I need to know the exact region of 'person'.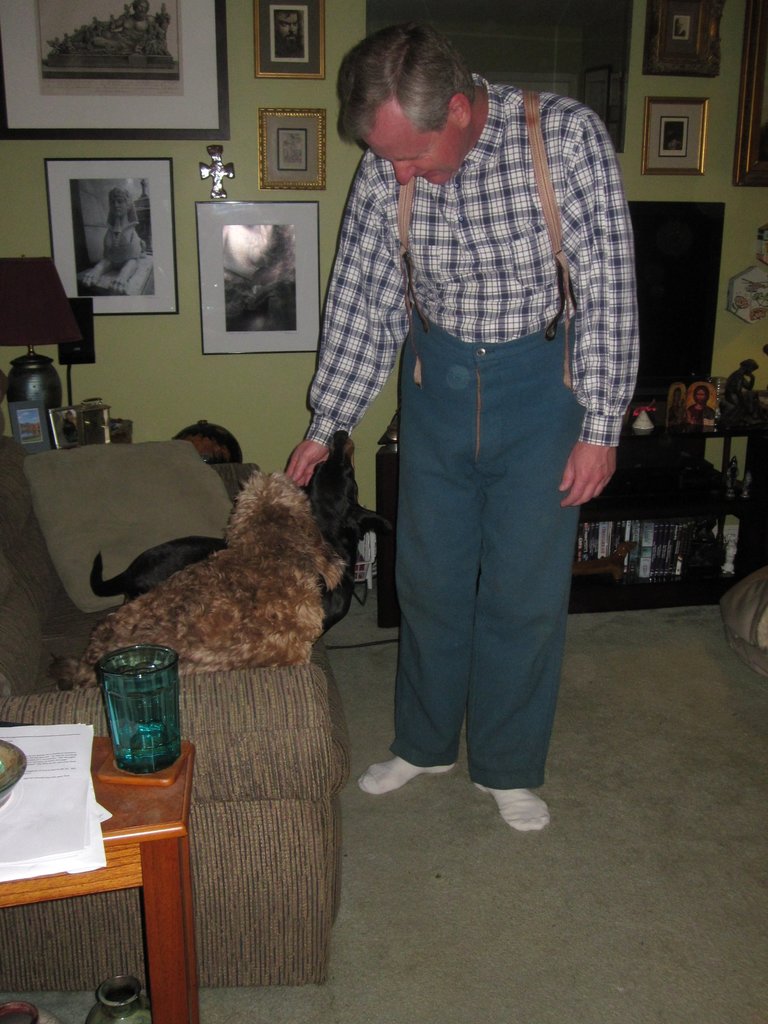
Region: [x1=96, y1=189, x2=147, y2=282].
